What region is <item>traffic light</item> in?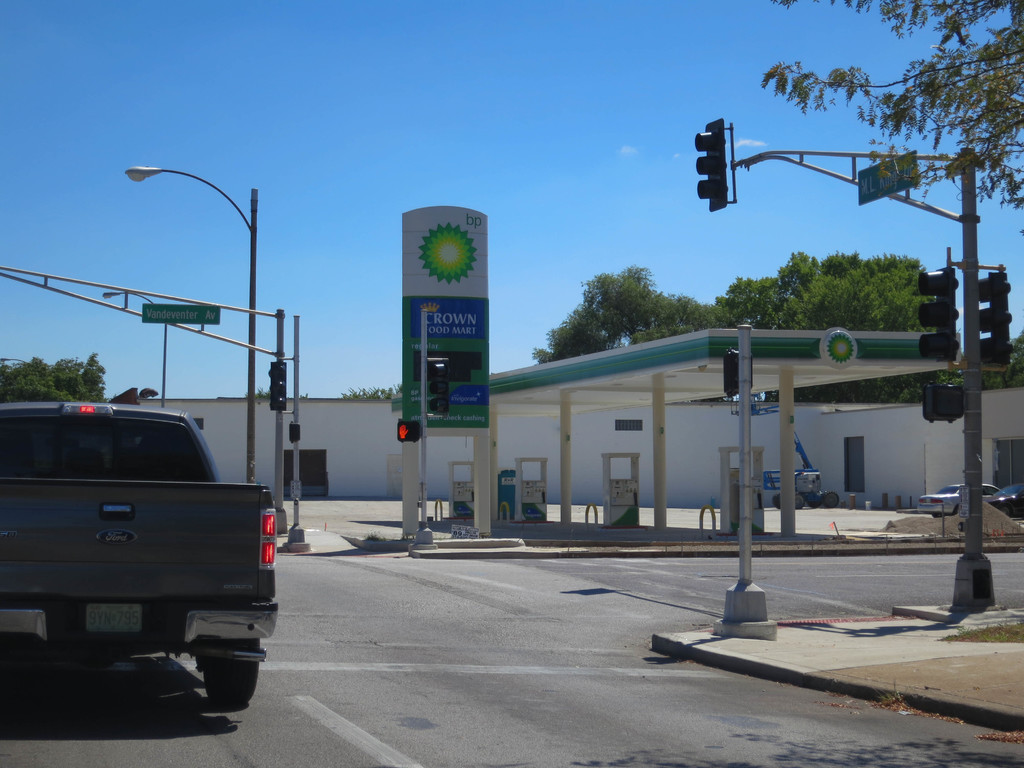
399,419,420,442.
